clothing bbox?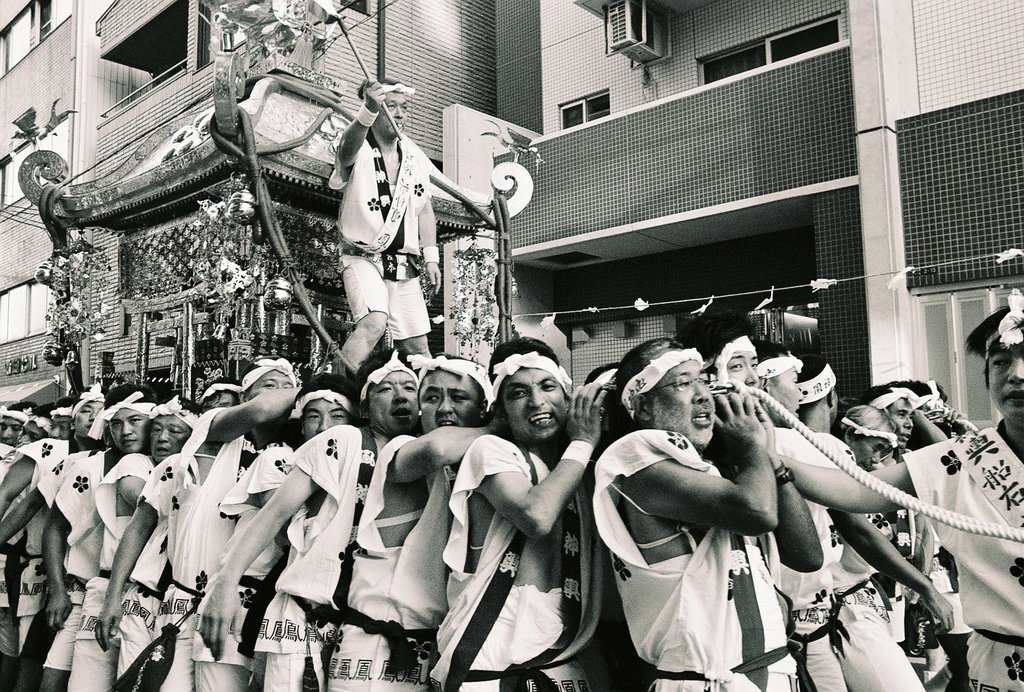
<box>30,443,79,632</box>
